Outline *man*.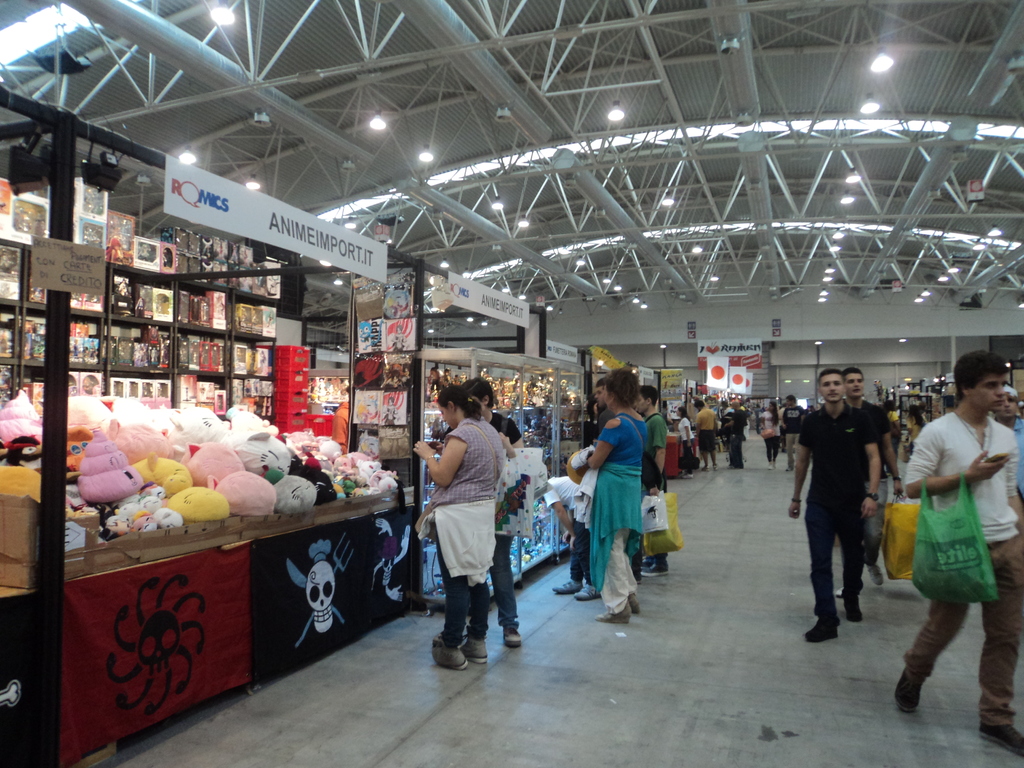
Outline: box(593, 376, 618, 433).
